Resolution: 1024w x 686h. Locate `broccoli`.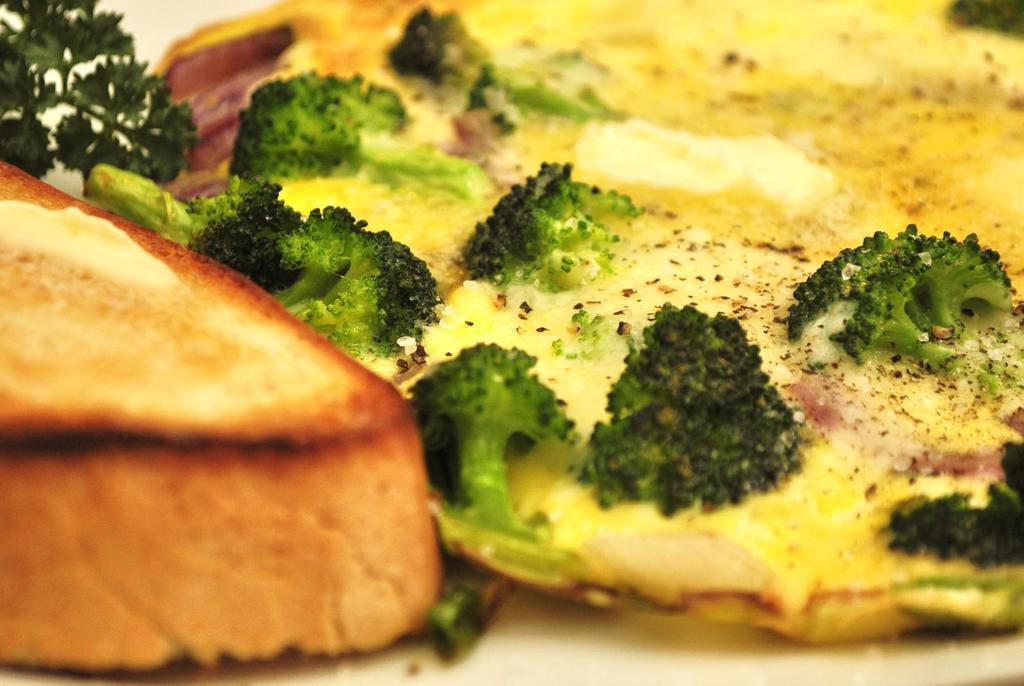
left=781, top=219, right=1019, bottom=395.
